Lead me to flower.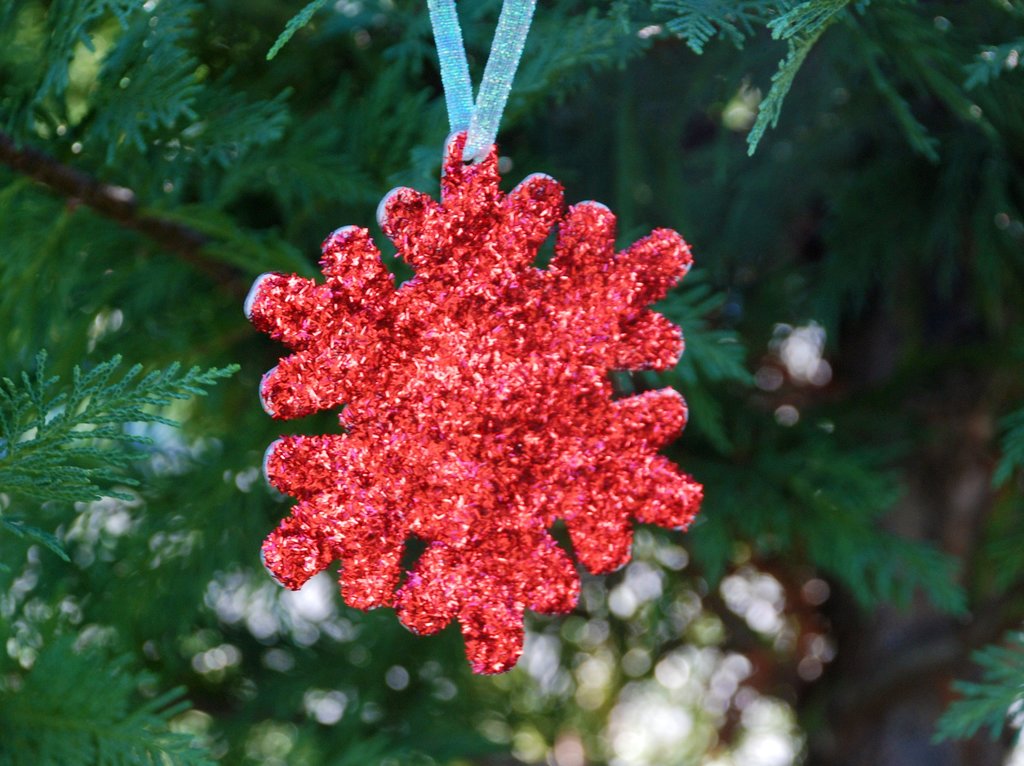
Lead to l=232, t=102, r=689, b=701.
